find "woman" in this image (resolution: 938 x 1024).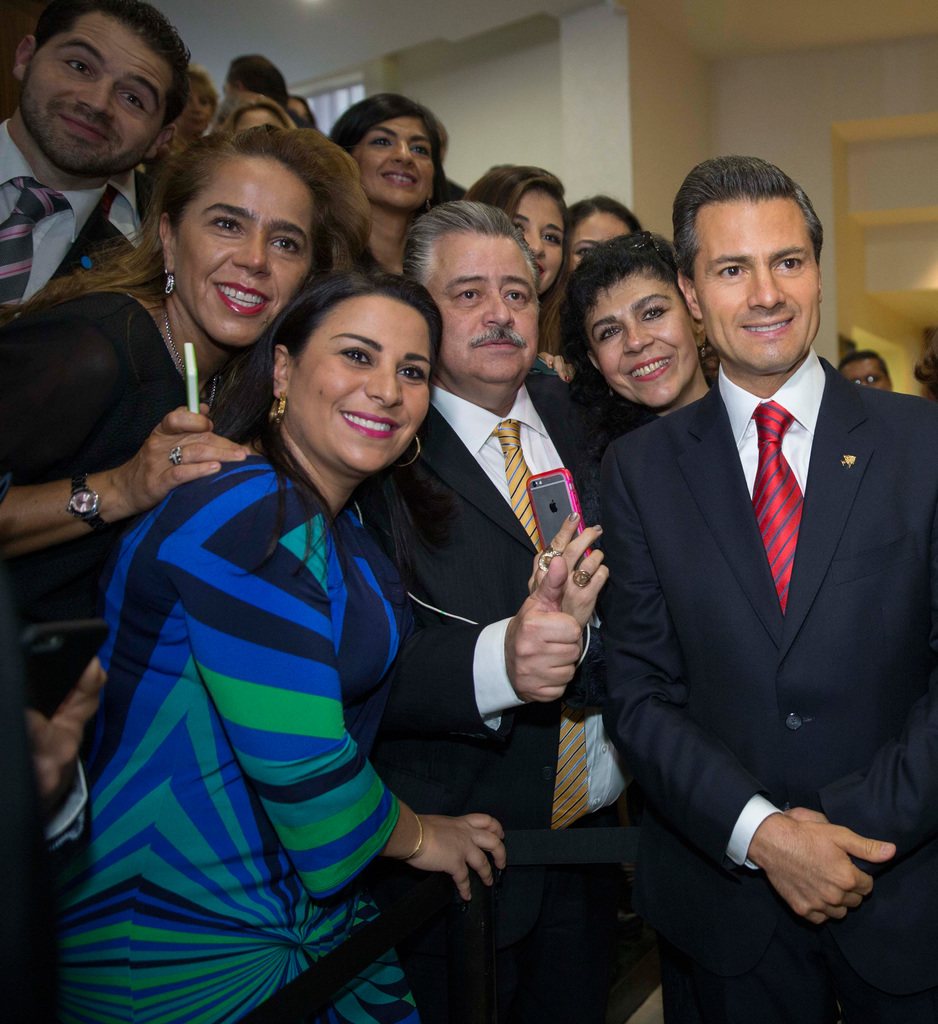
{"left": 323, "top": 88, "right": 470, "bottom": 278}.
